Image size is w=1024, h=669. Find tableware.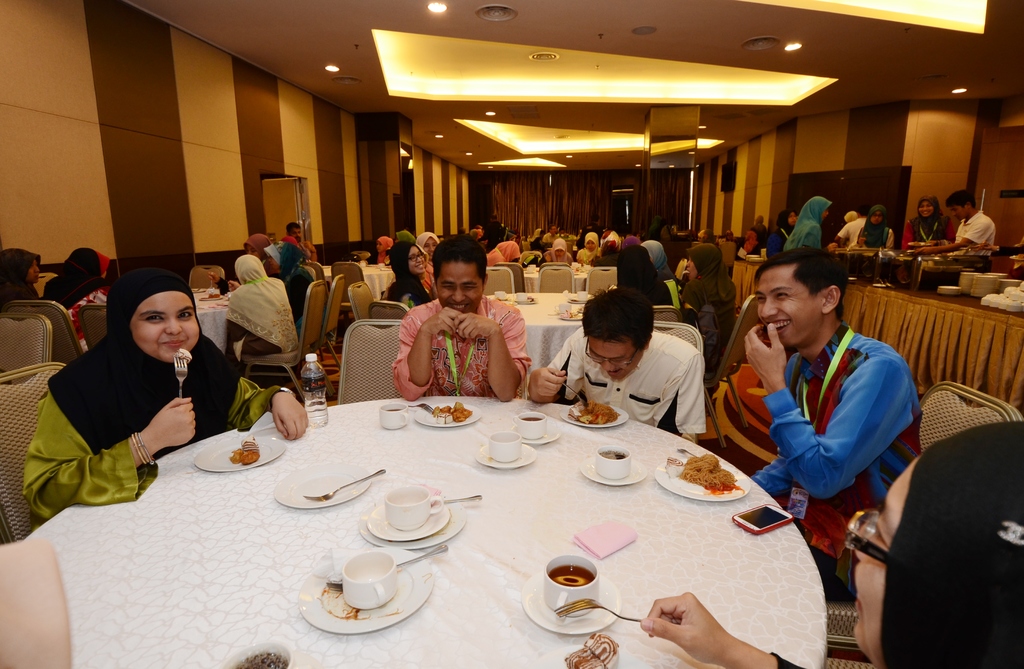
crop(199, 292, 225, 301).
